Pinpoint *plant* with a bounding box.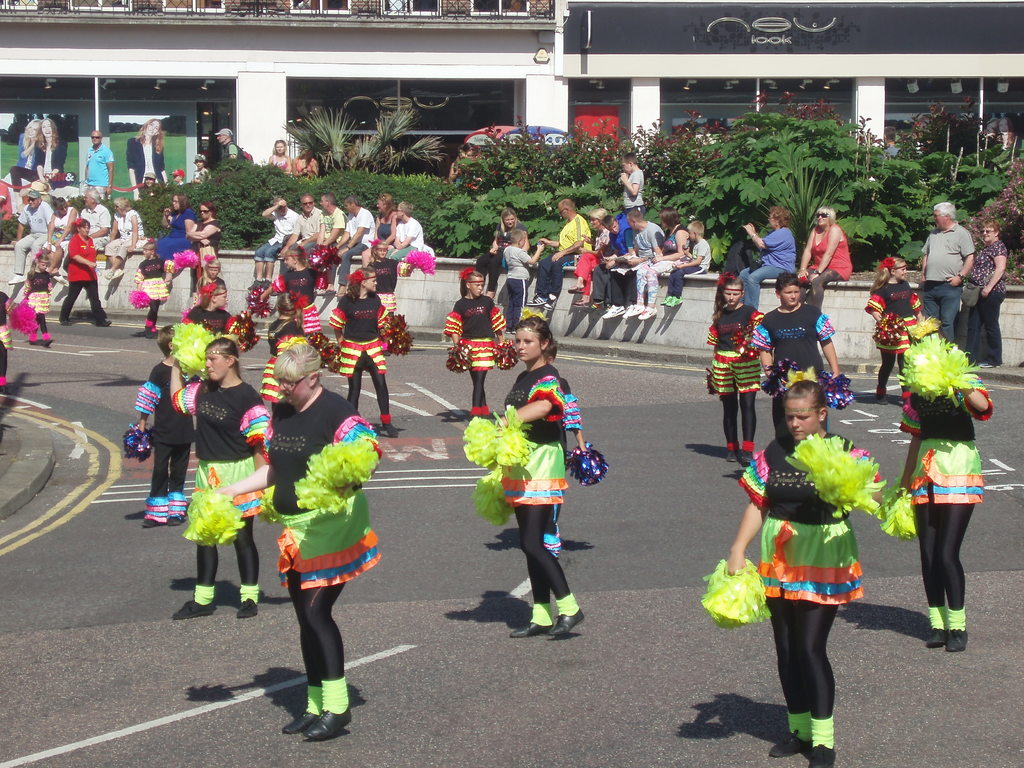
968 152 1023 254.
